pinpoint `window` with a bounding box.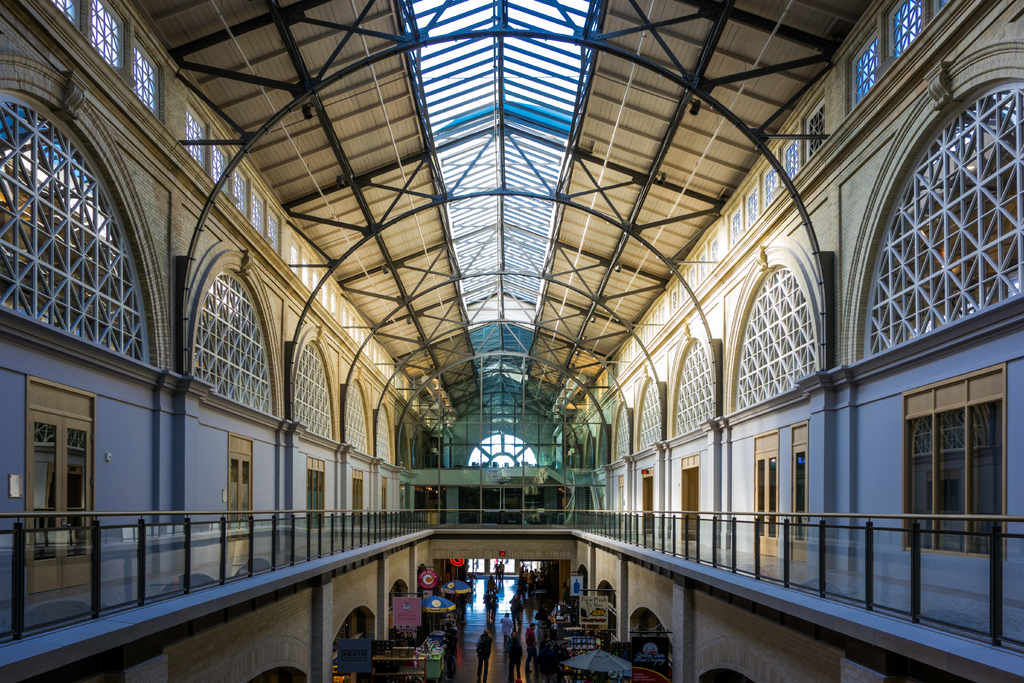
crop(733, 270, 823, 414).
